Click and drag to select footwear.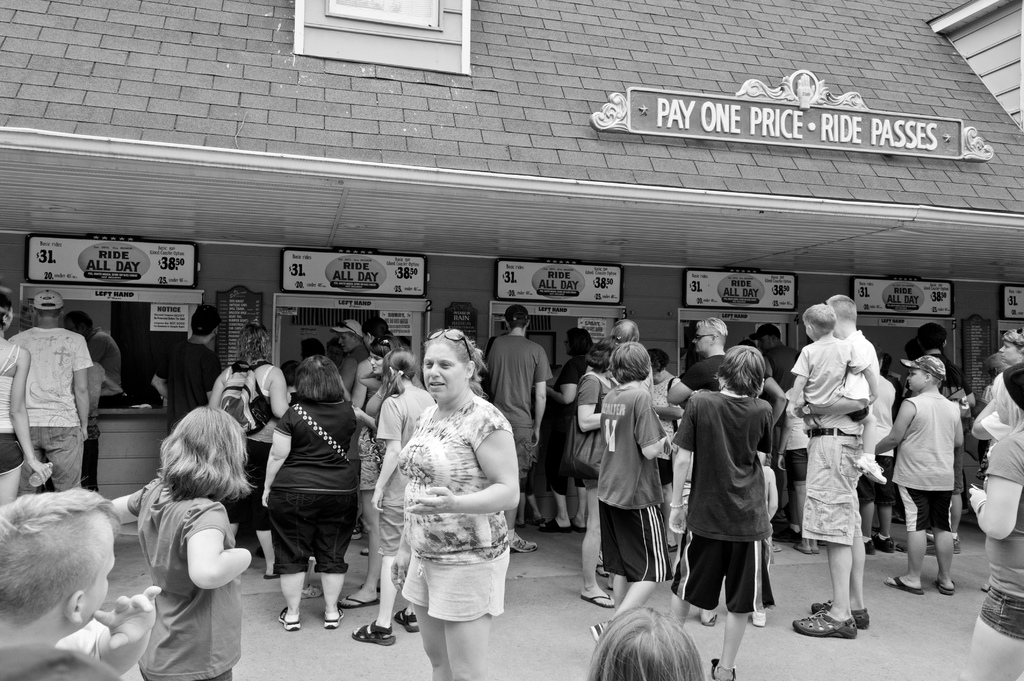
Selection: select_region(518, 520, 545, 529).
